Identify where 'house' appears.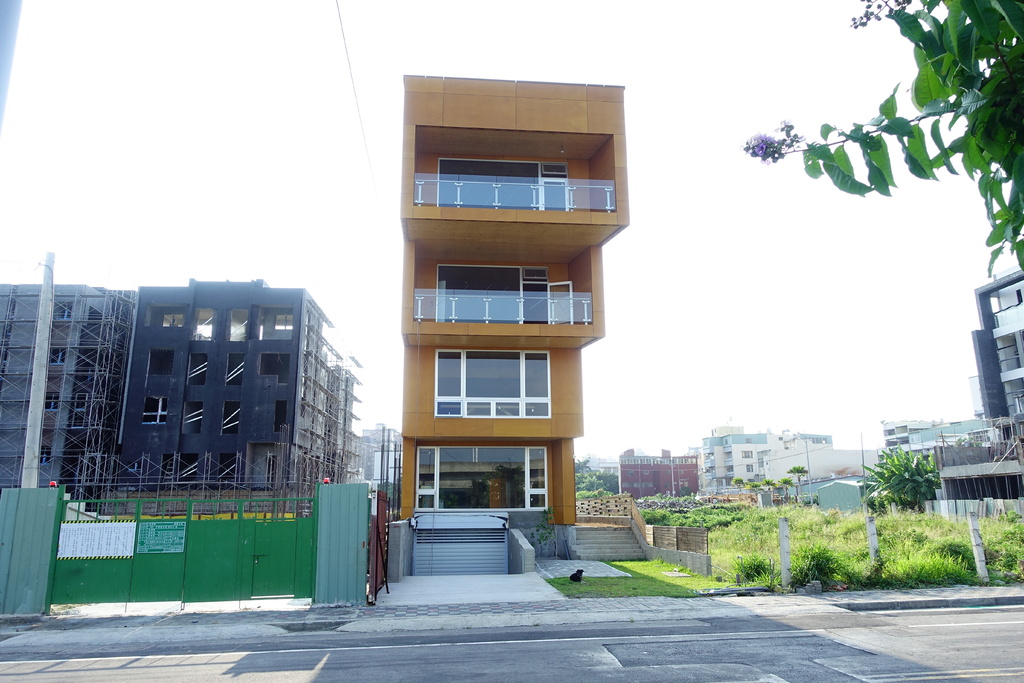
Appears at l=618, t=441, r=683, b=506.
